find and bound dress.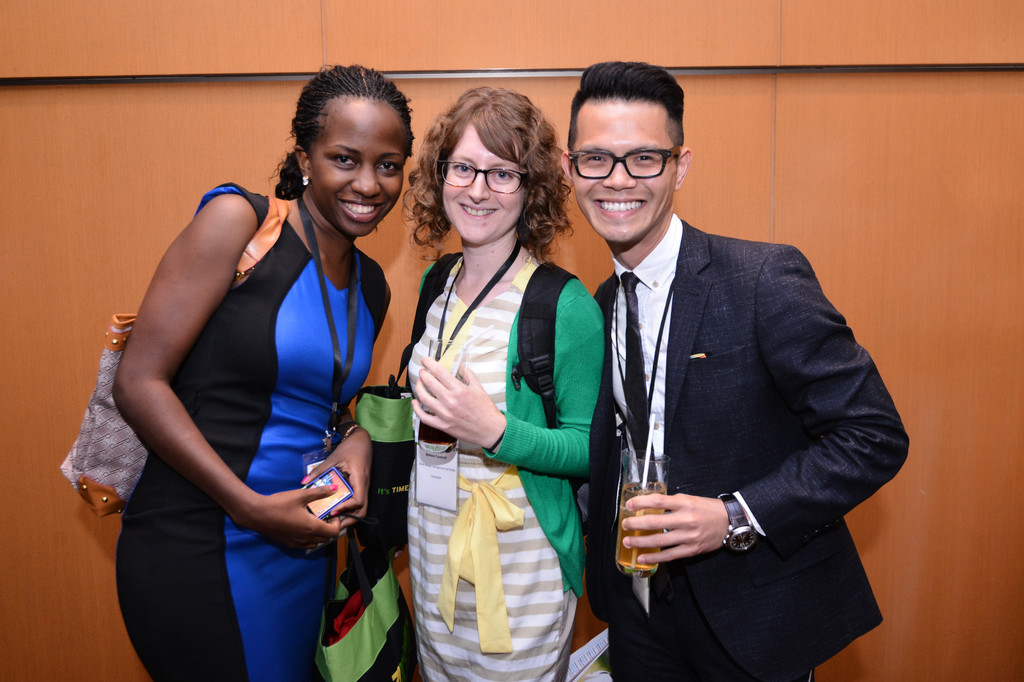
Bound: x1=120 y1=177 x2=387 y2=676.
